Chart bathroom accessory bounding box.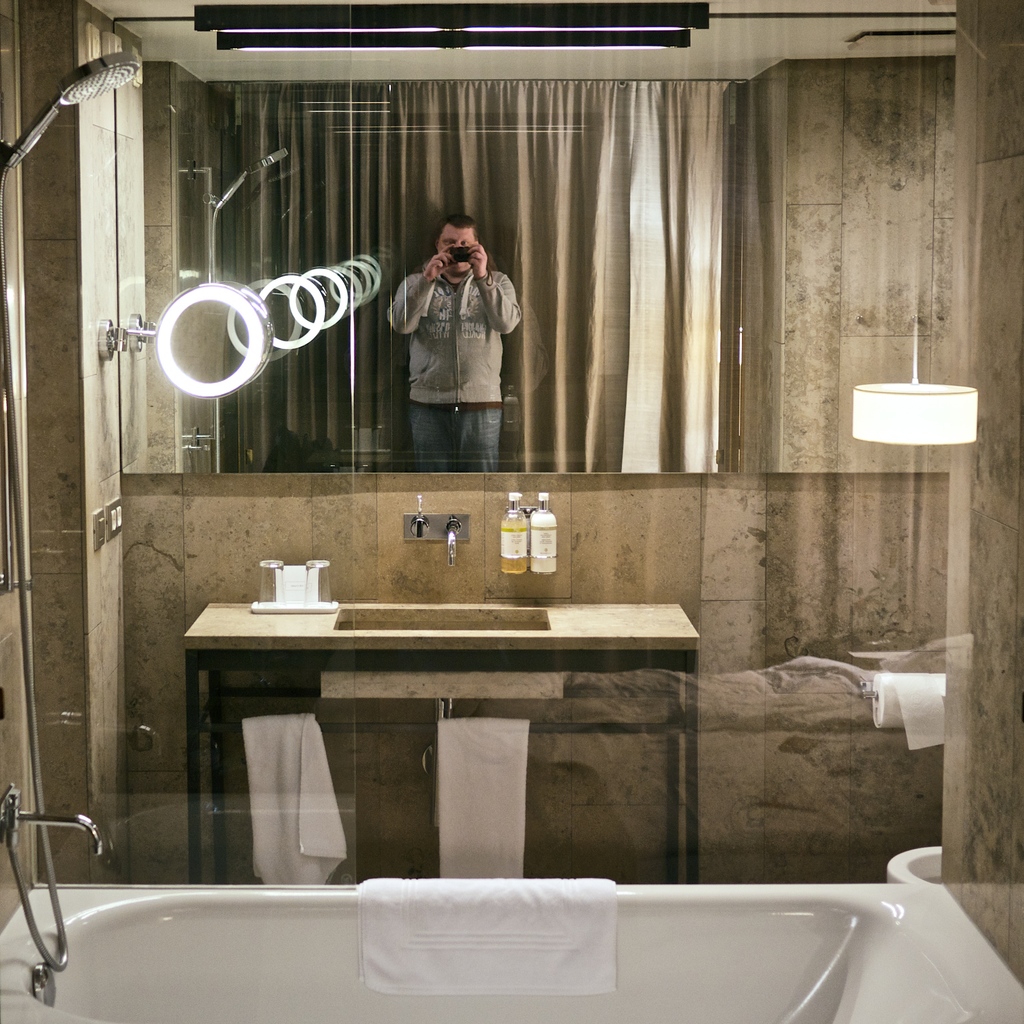
Charted: box=[404, 493, 471, 567].
